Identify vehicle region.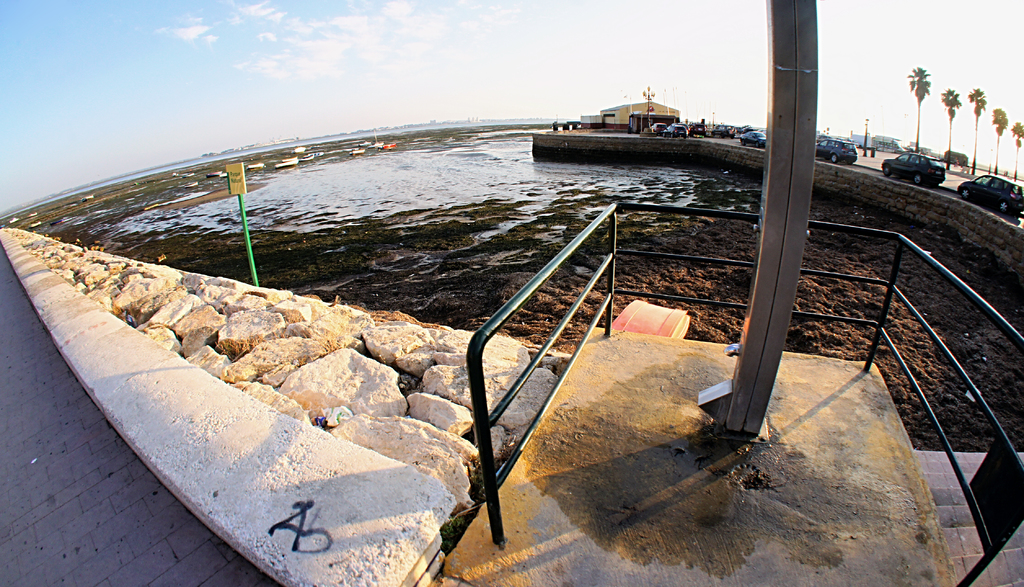
Region: crop(958, 170, 1023, 218).
